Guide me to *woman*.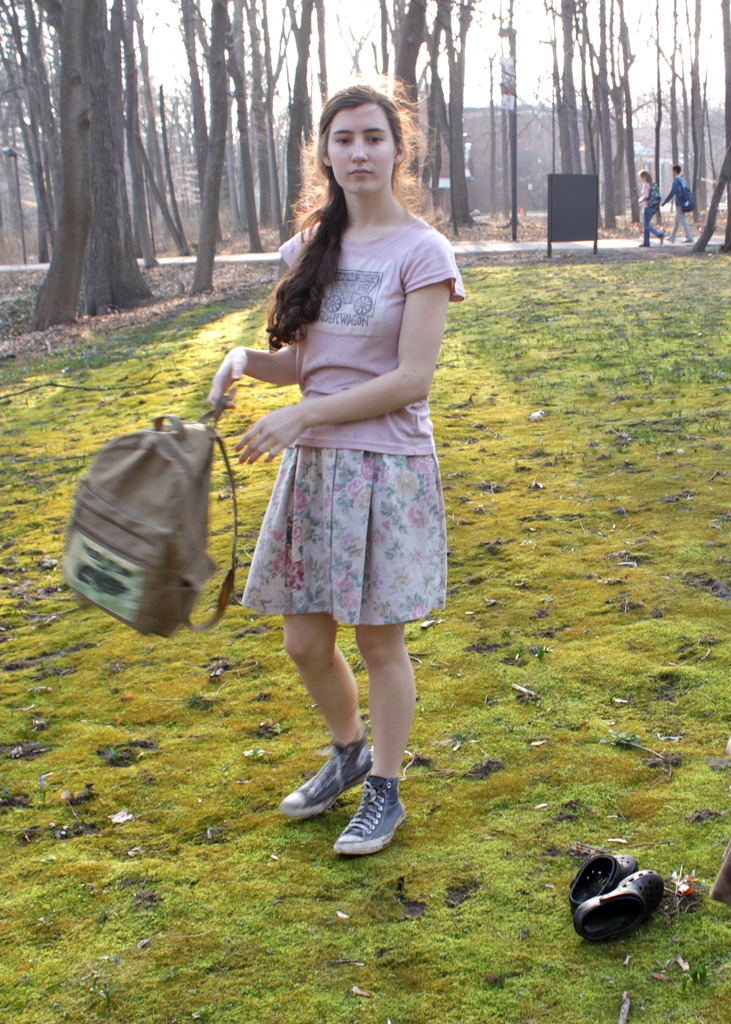
Guidance: 639/169/668/253.
